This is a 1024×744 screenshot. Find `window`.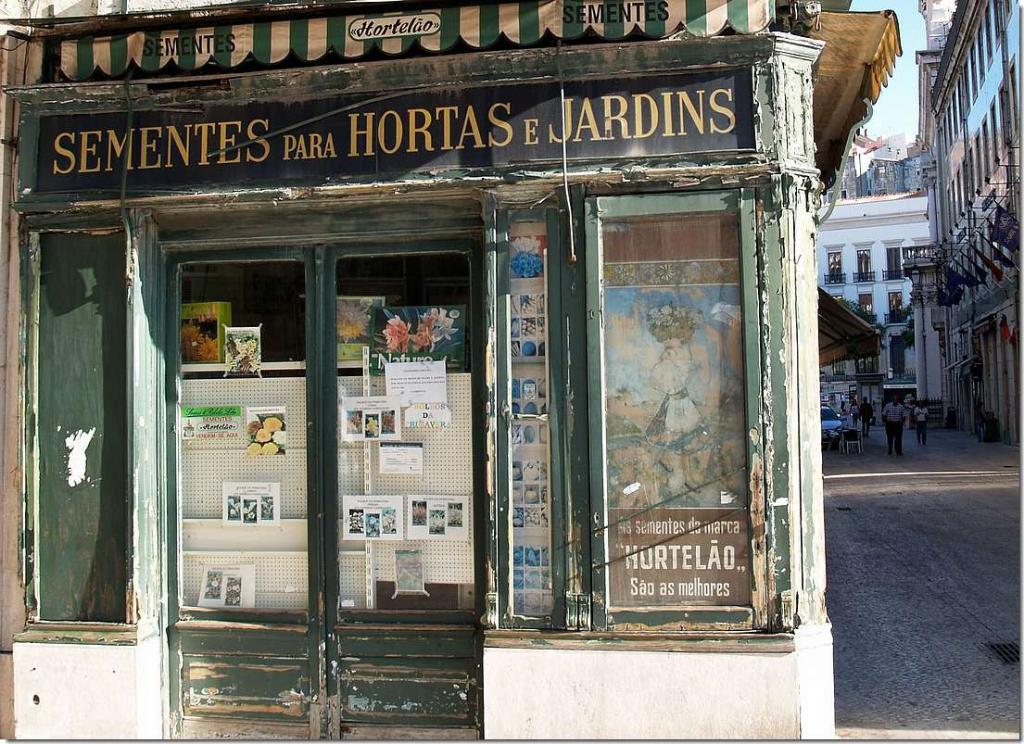
Bounding box: box=[970, 53, 977, 111].
